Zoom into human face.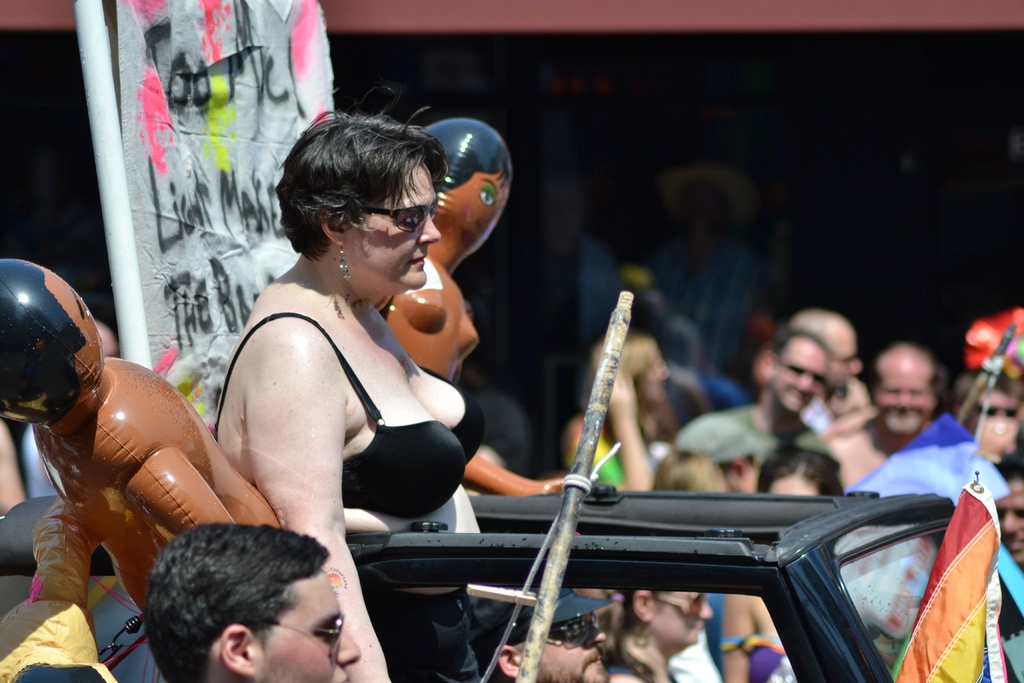
Zoom target: bbox=[260, 569, 358, 682].
